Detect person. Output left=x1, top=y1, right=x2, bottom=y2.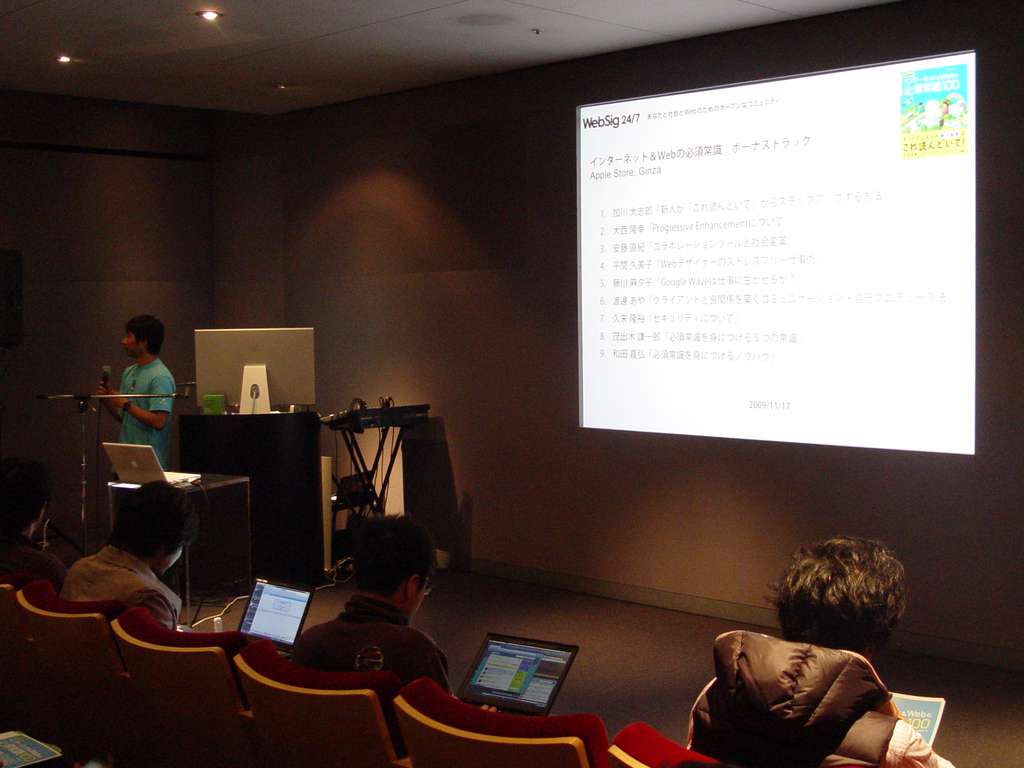
left=0, top=470, right=63, bottom=604.
